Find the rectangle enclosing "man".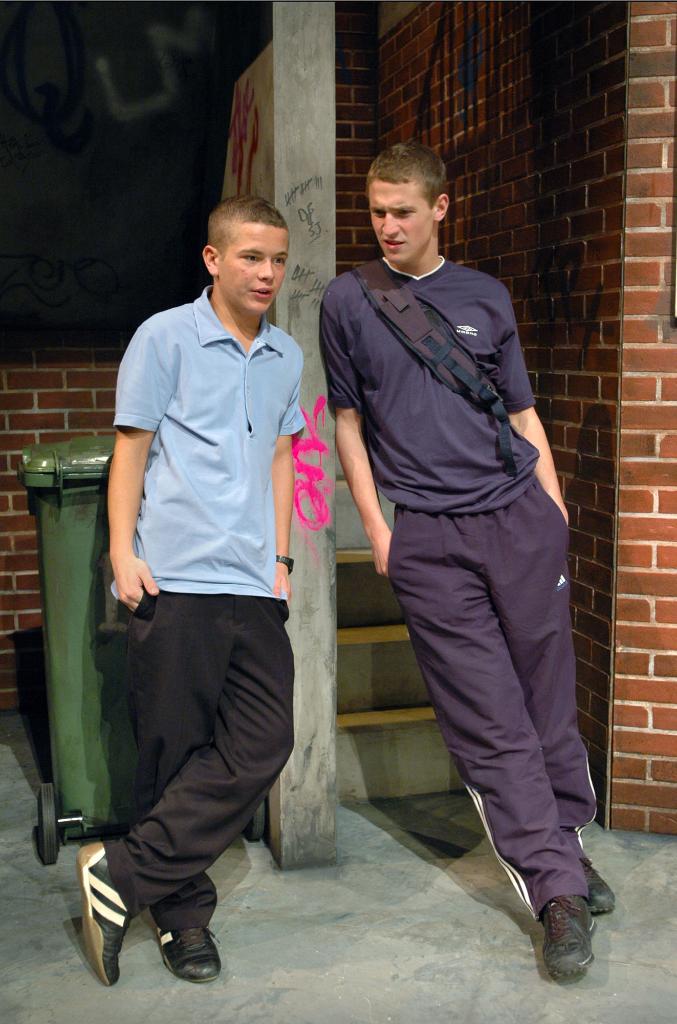
(left=315, top=136, right=619, bottom=986).
